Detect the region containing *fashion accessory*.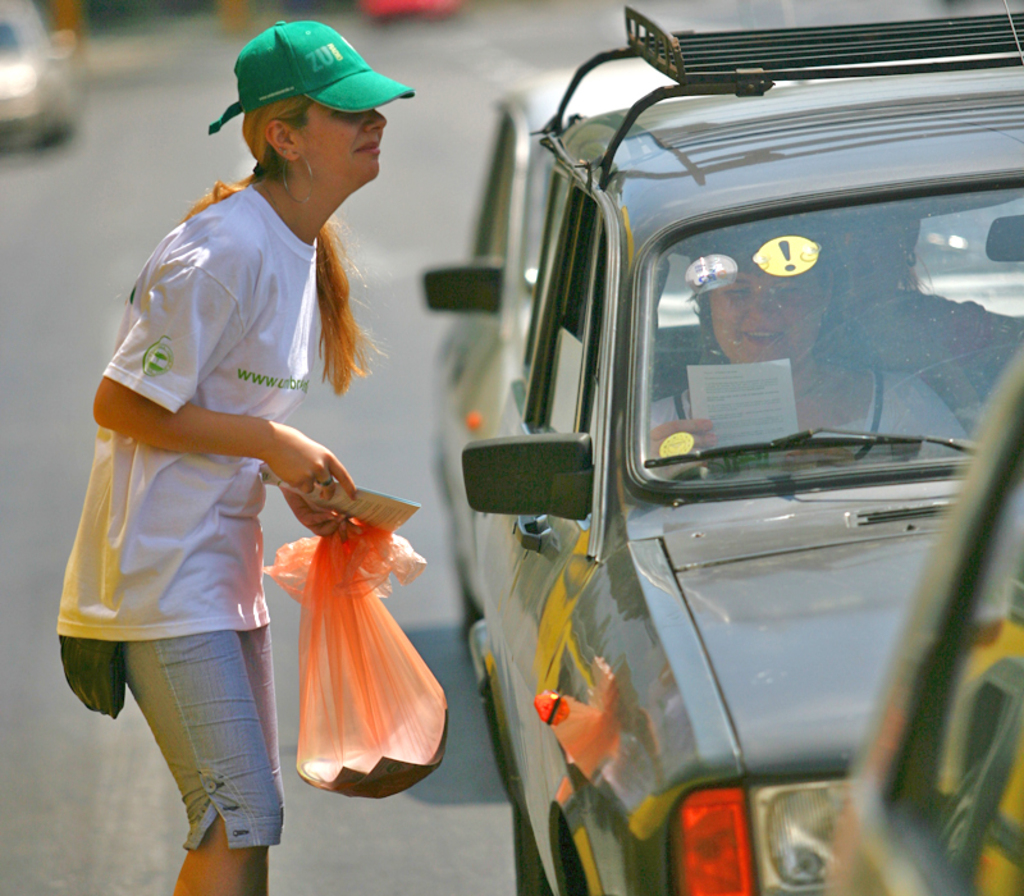
pyautogui.locateOnScreen(278, 146, 317, 209).
